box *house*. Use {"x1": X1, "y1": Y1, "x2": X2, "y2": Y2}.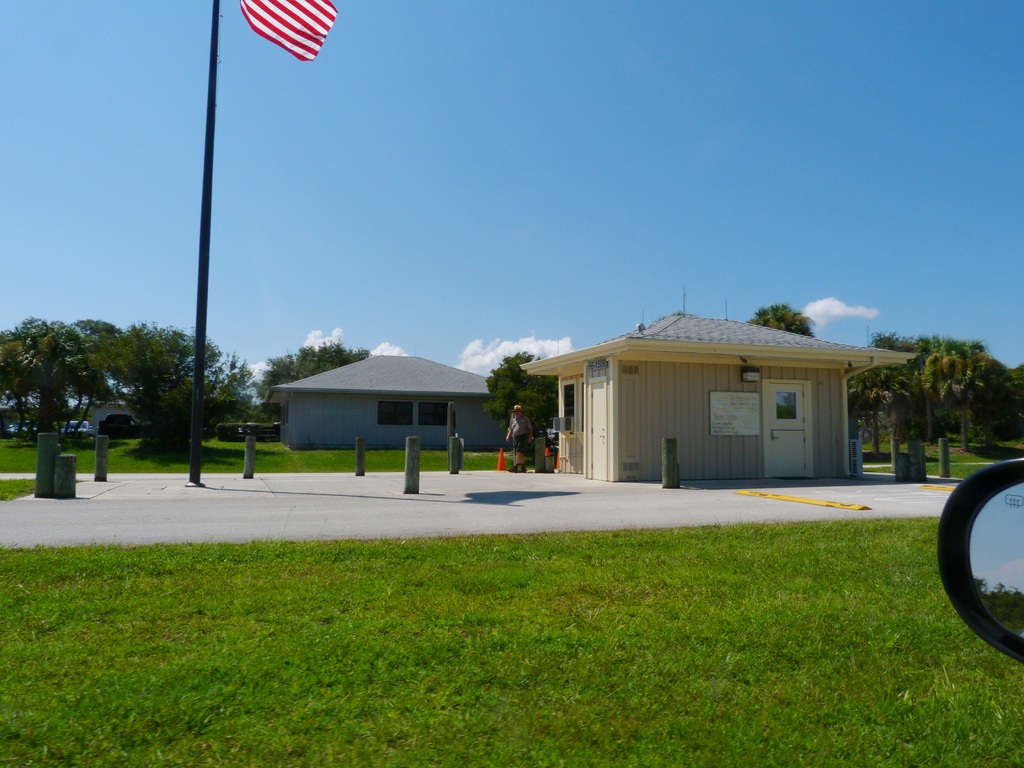
{"x1": 268, "y1": 343, "x2": 500, "y2": 473}.
